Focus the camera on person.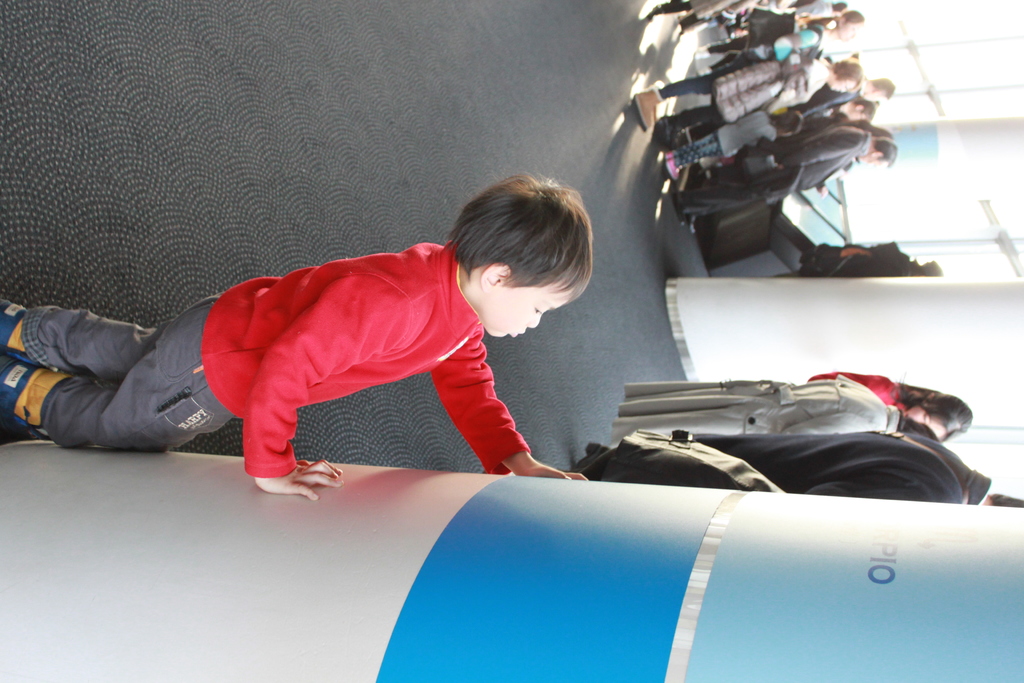
Focus region: [x1=819, y1=367, x2=972, y2=431].
